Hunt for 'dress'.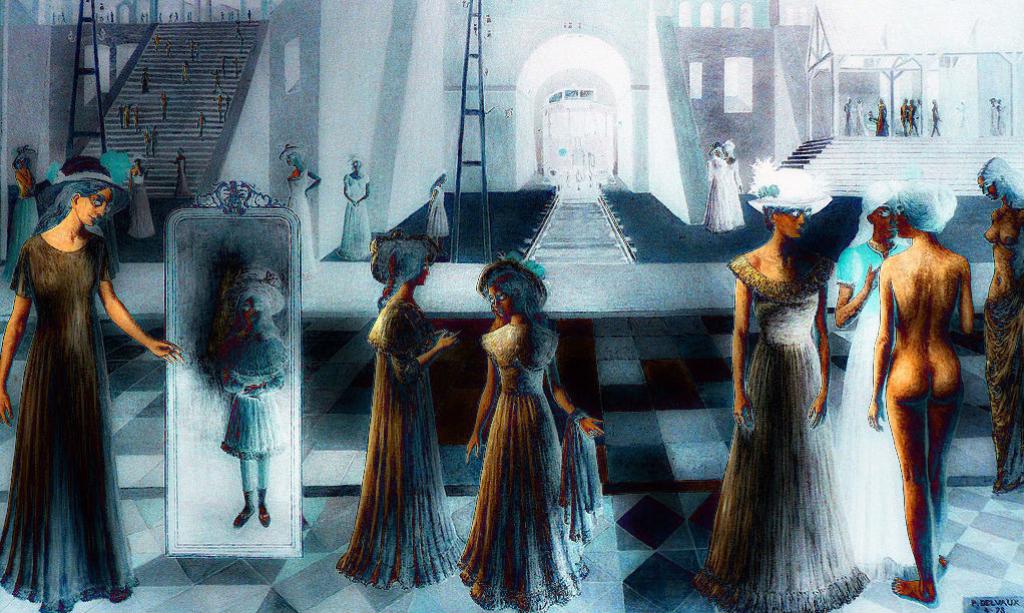
Hunted down at 7/194/43/279.
